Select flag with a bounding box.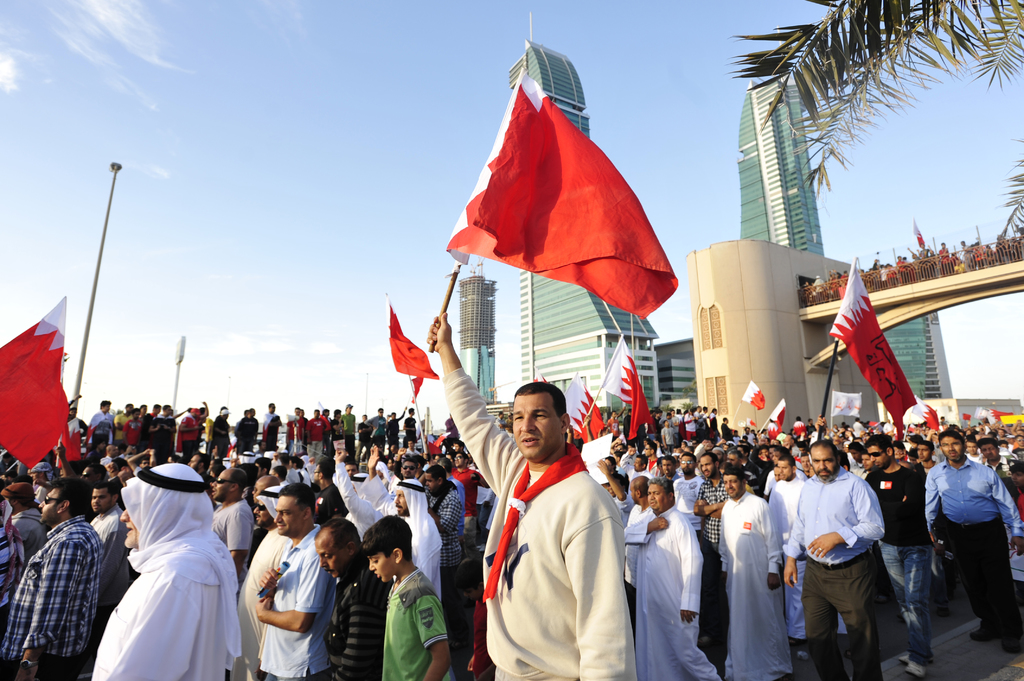
left=410, top=357, right=438, bottom=403.
